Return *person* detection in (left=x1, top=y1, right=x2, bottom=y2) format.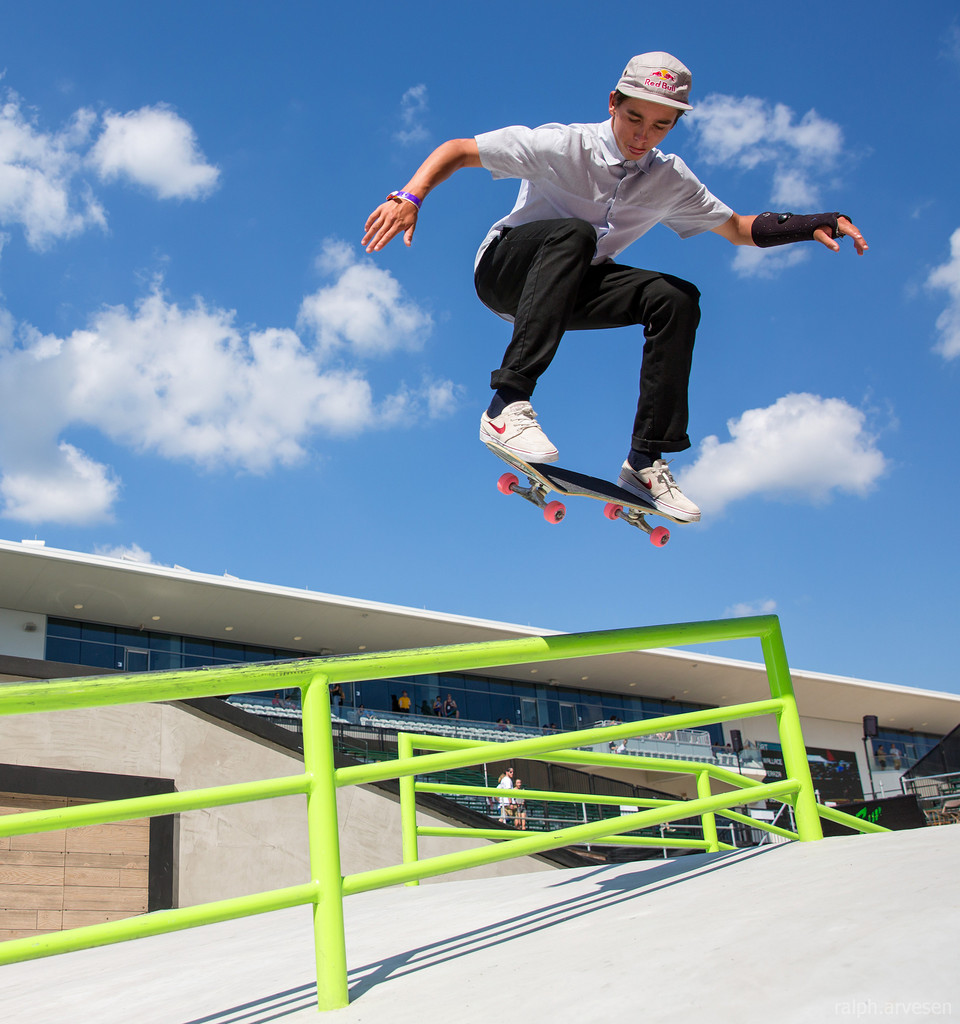
(left=879, top=742, right=887, bottom=768).
